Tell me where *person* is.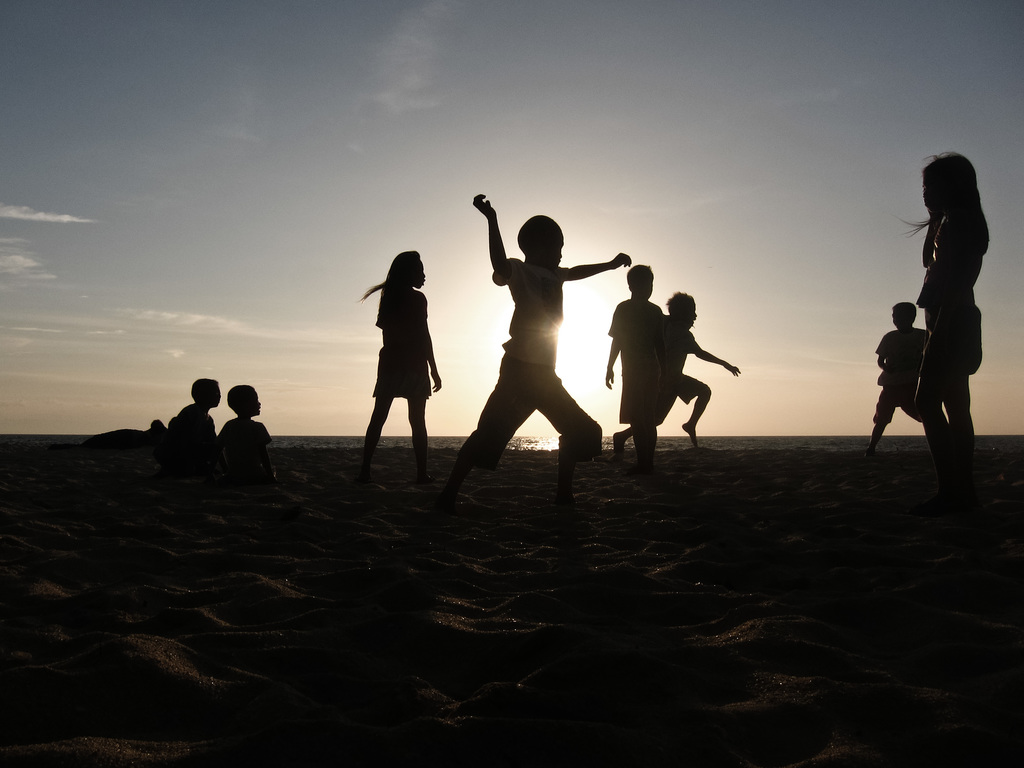
*person* is at <bbox>168, 373, 218, 454</bbox>.
